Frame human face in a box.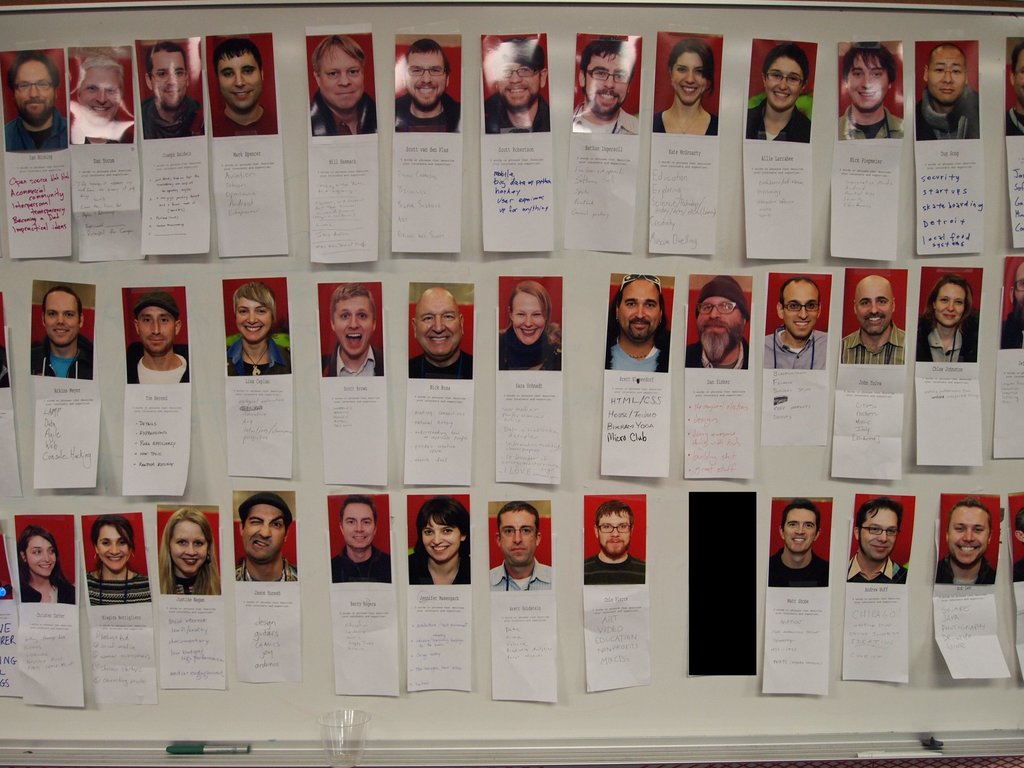
13/61/54/123.
